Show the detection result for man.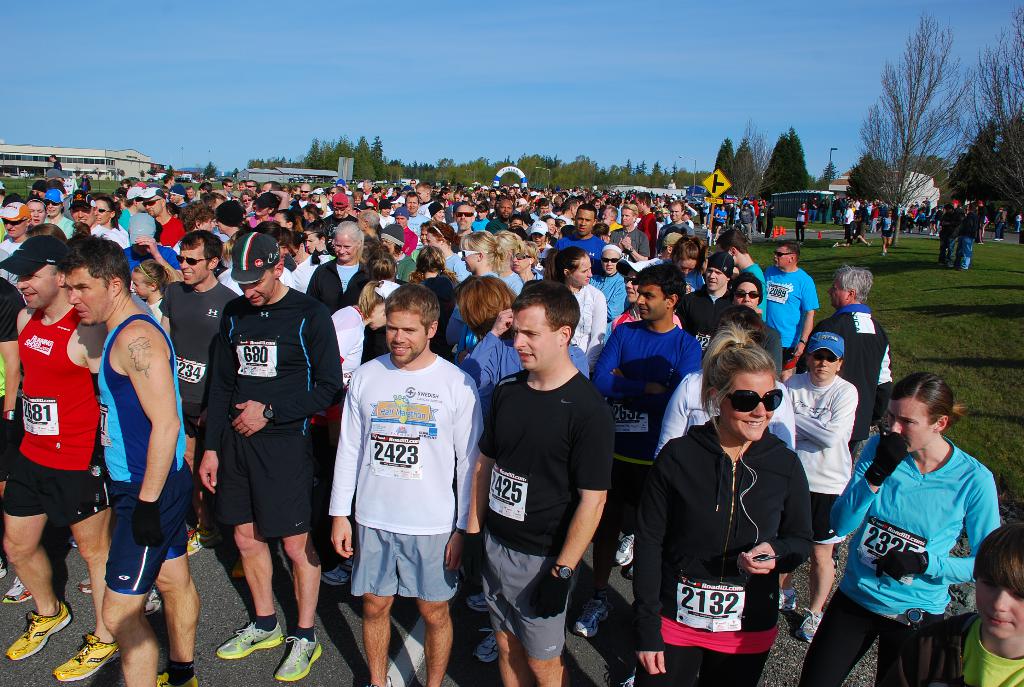
region(708, 272, 768, 367).
